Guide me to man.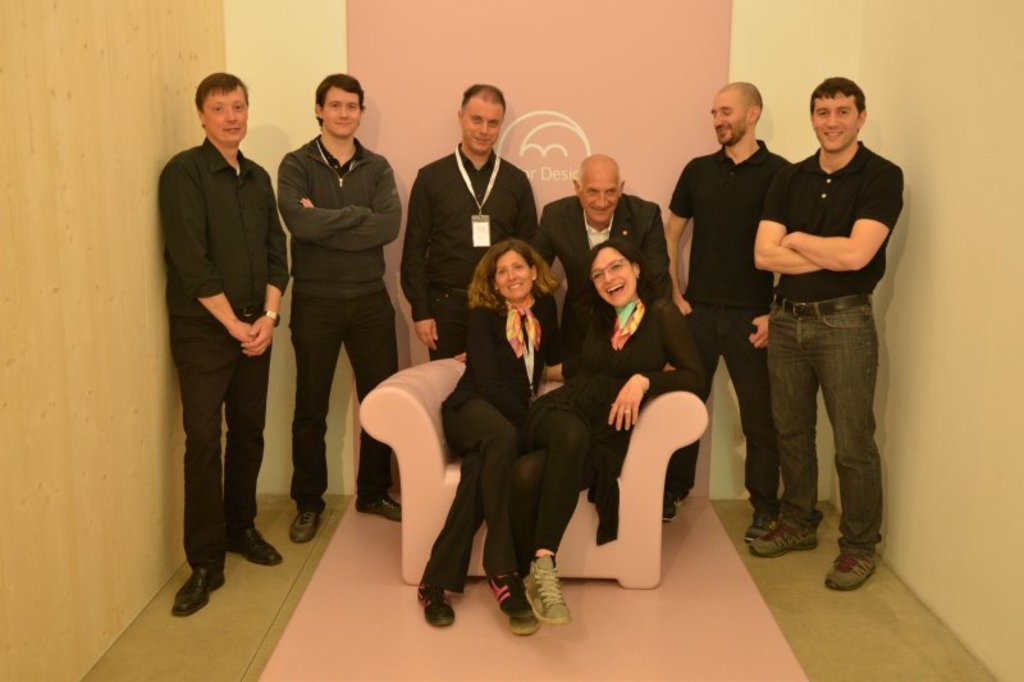
Guidance: bbox=[401, 84, 532, 358].
